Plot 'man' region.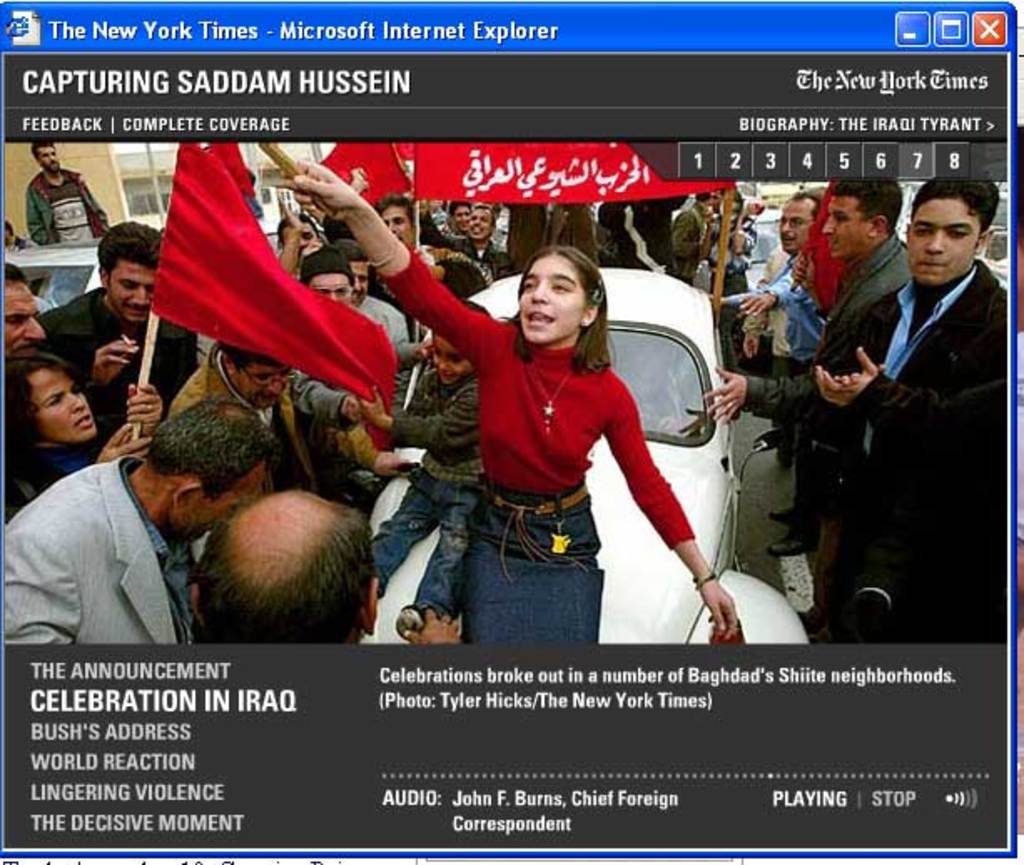
Plotted at [x1=174, y1=336, x2=361, y2=454].
